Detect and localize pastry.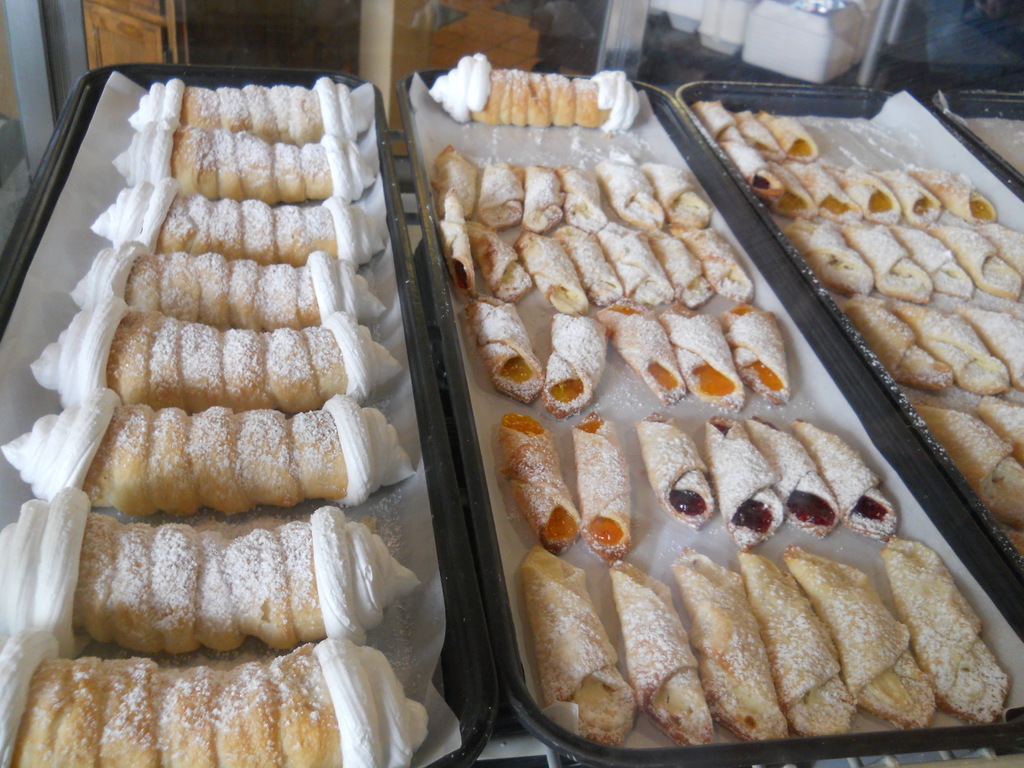
Localized at [left=887, top=528, right=1004, bottom=715].
